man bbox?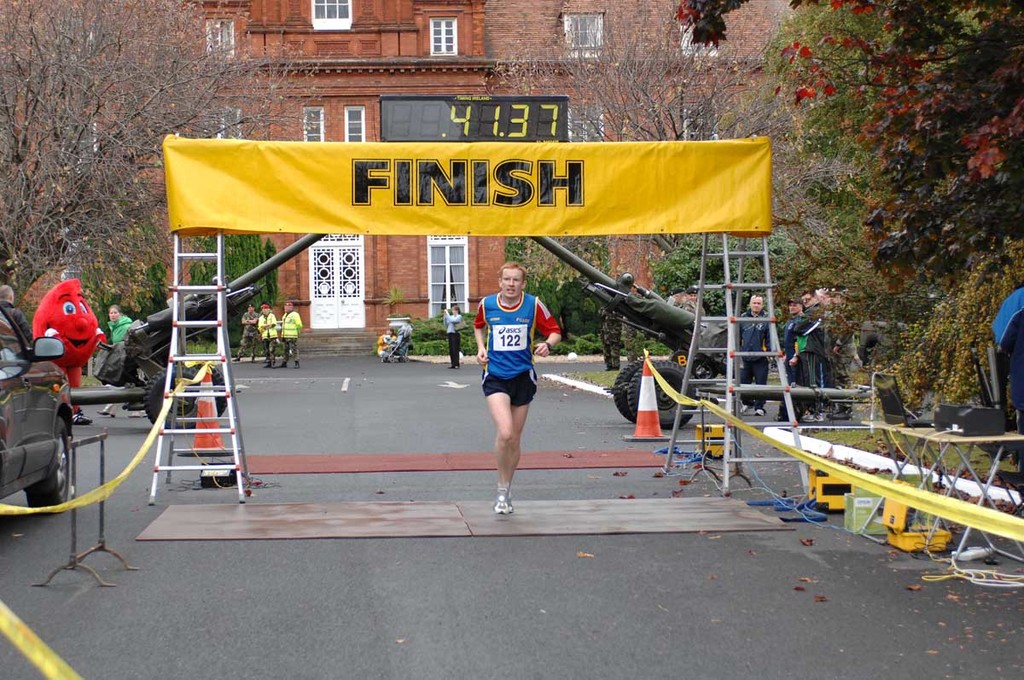
x1=439, y1=305, x2=463, y2=369
